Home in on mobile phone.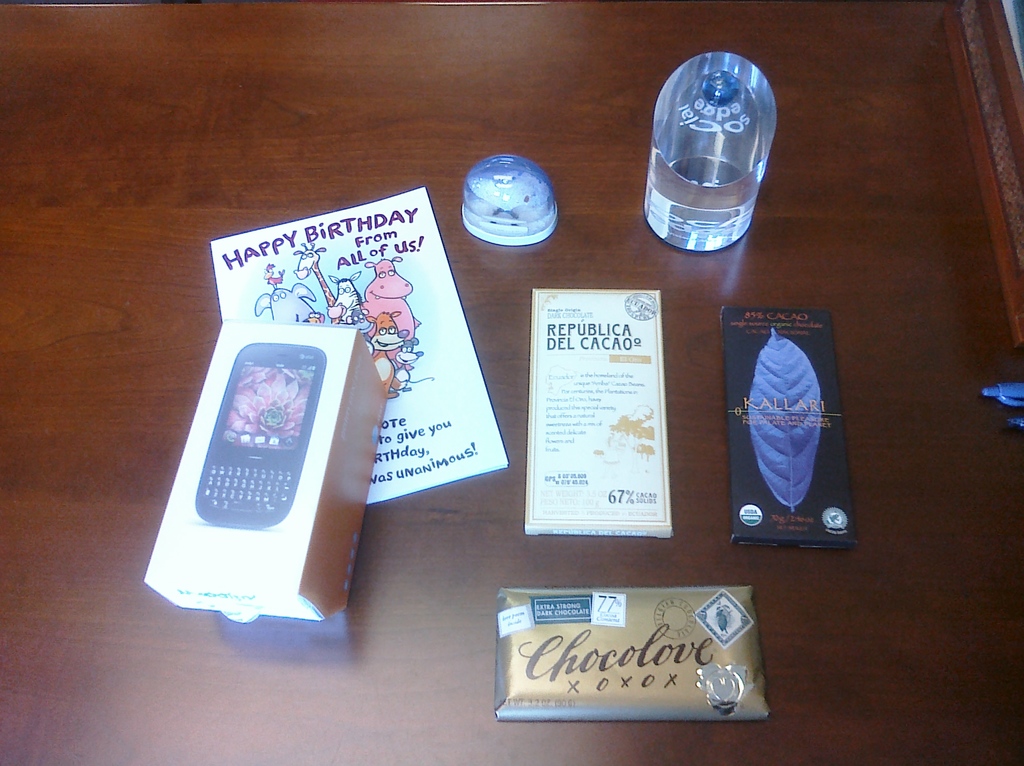
Homed in at (193,338,329,536).
